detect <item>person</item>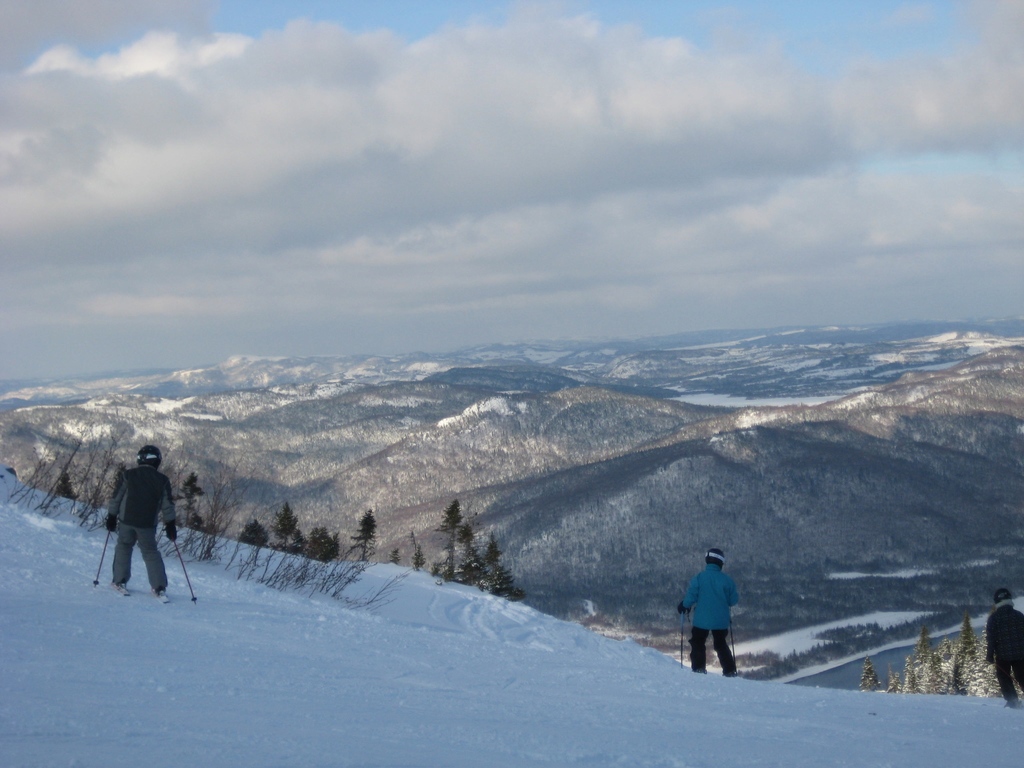
x1=93, y1=444, x2=171, y2=605
